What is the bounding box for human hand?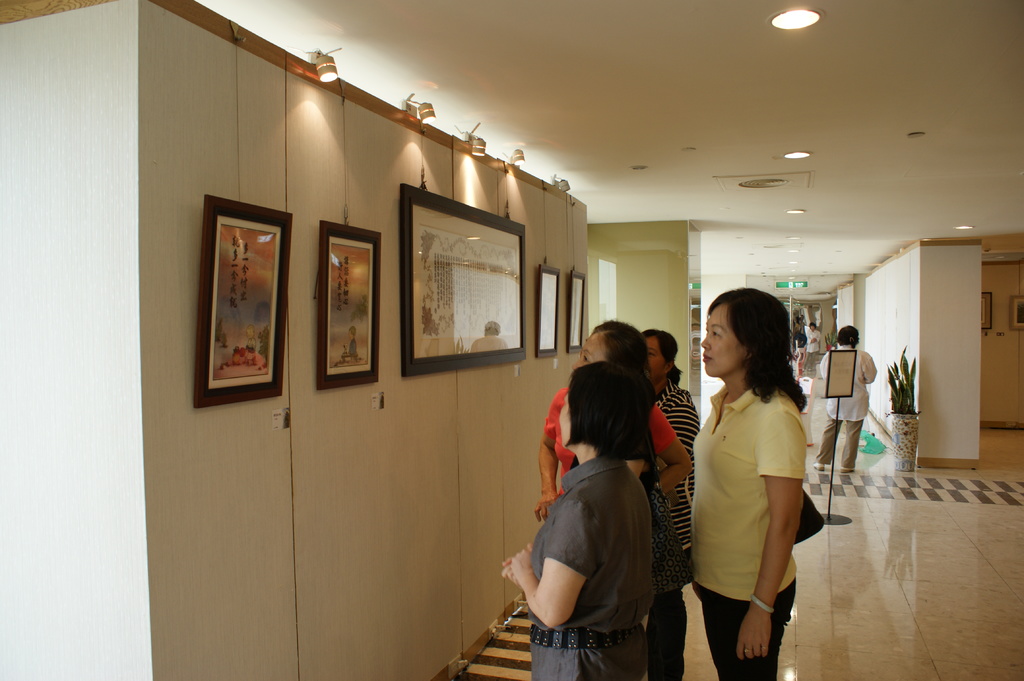
(502,542,531,584).
